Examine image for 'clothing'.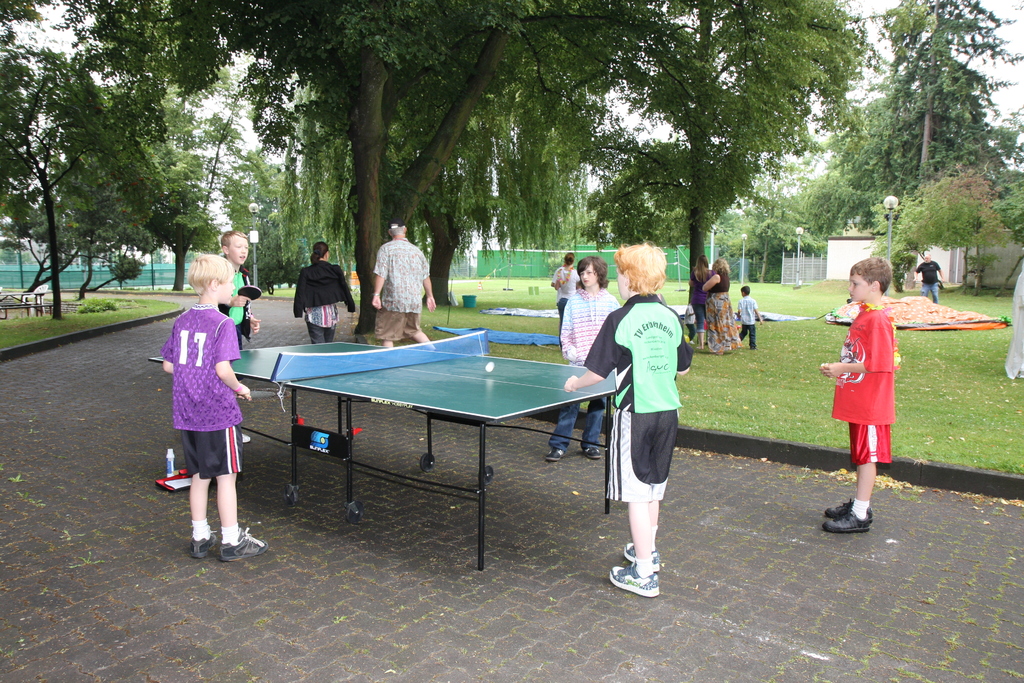
Examination result: l=548, t=292, r=620, b=448.
